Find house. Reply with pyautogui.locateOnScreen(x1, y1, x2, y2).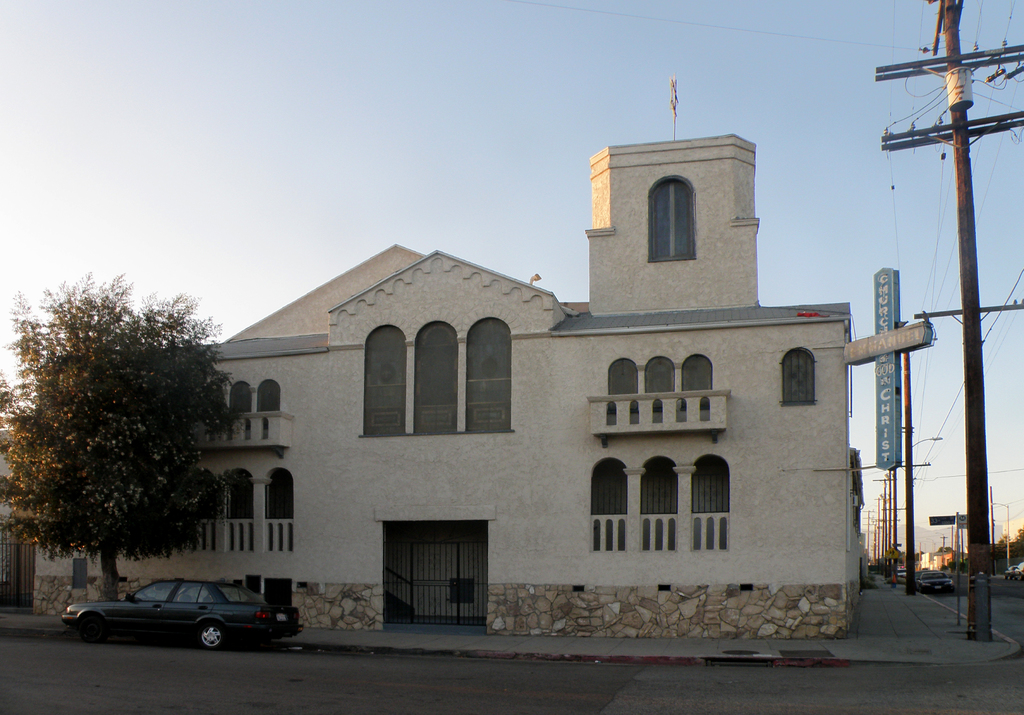
pyautogui.locateOnScreen(918, 543, 961, 571).
